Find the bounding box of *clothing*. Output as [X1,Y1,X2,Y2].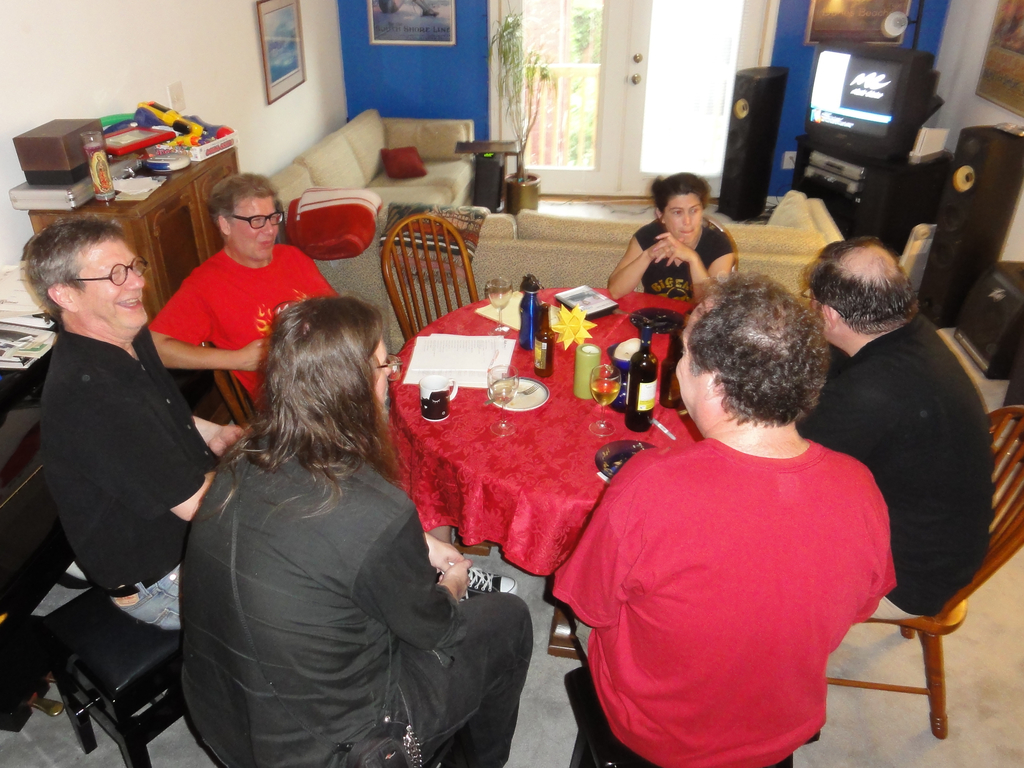
[149,246,332,428].
